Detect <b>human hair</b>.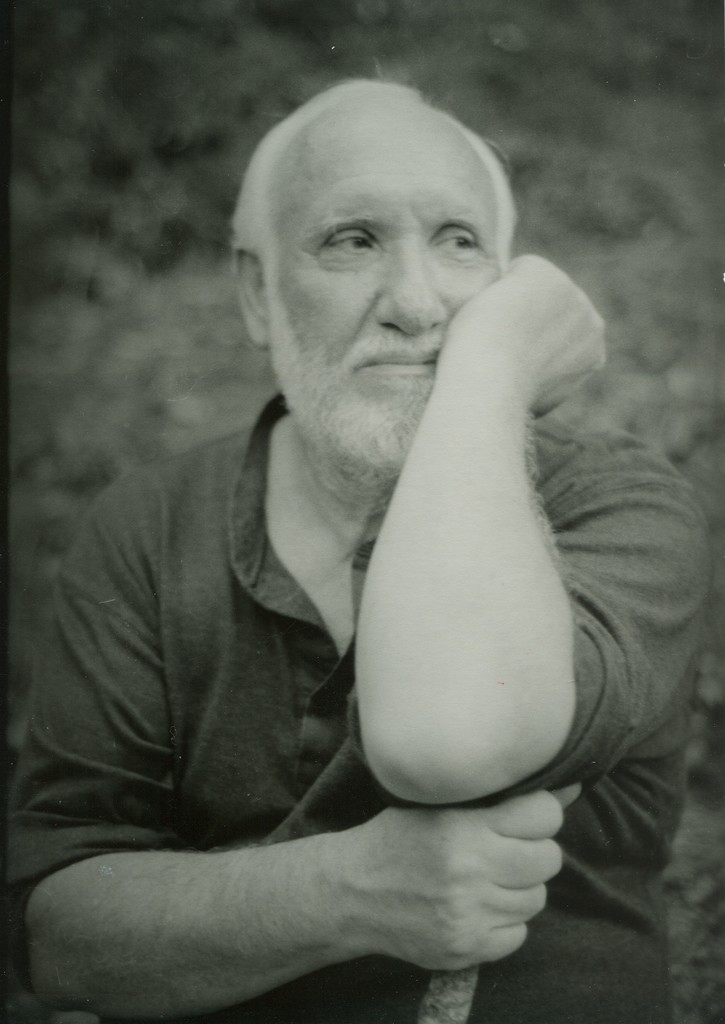
Detected at 243,84,521,296.
